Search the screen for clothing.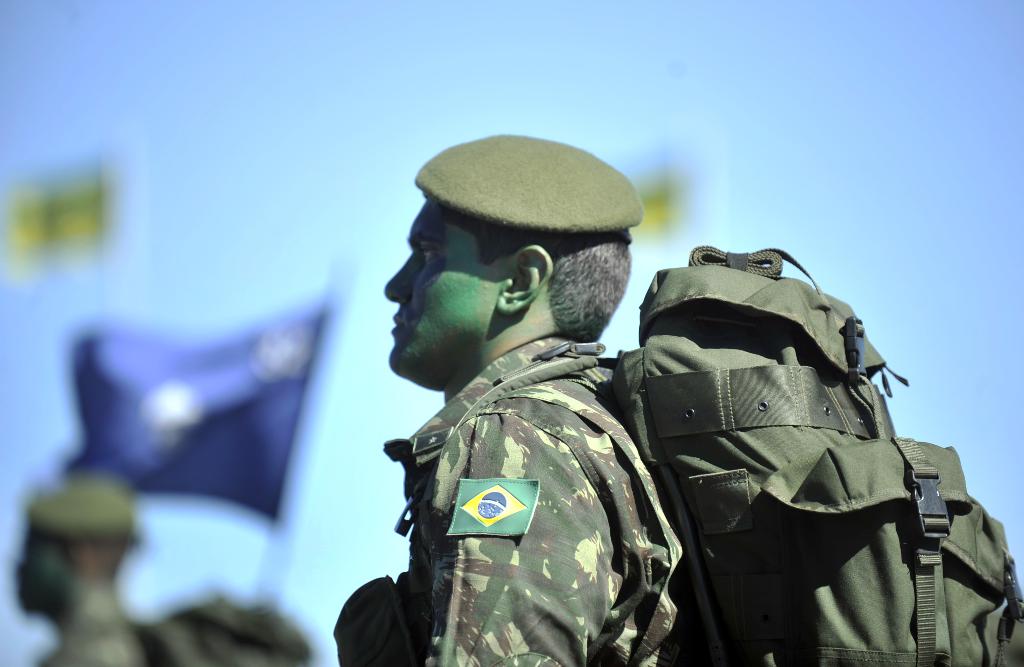
Found at box=[386, 335, 689, 666].
